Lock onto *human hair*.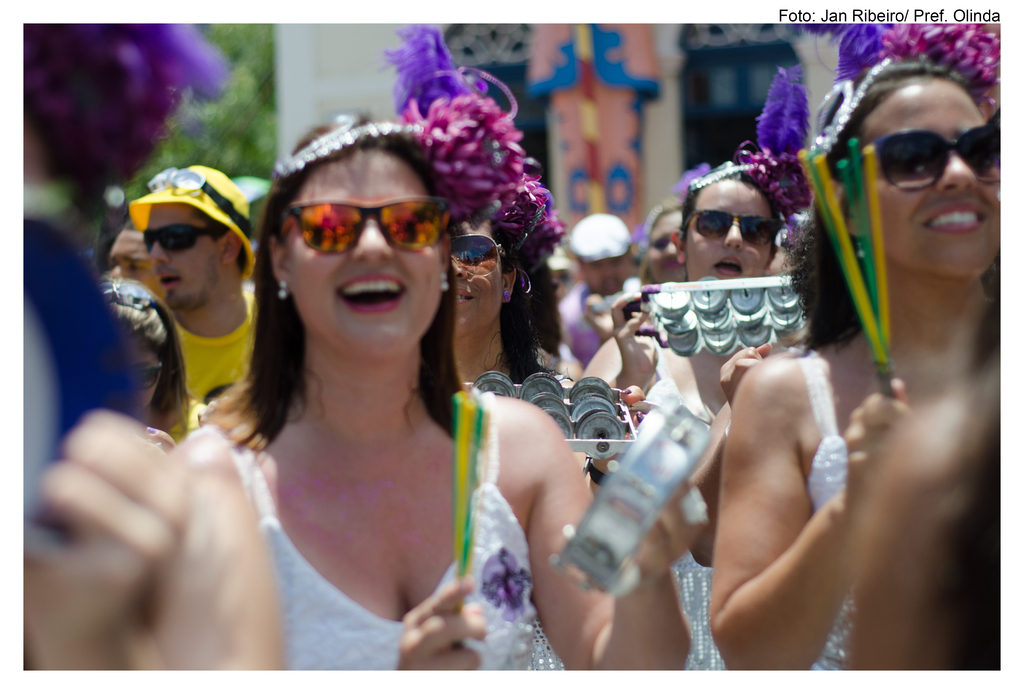
Locked: left=237, top=108, right=481, bottom=471.
